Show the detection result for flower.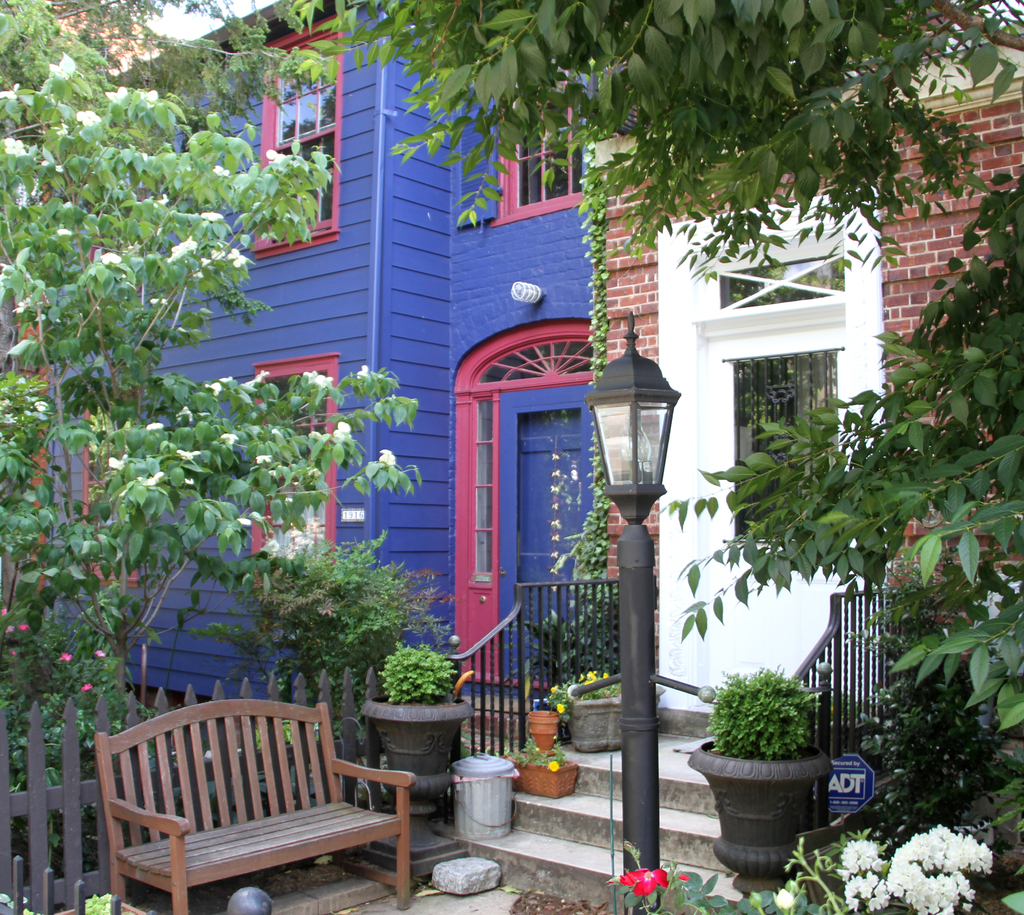
box(195, 256, 214, 270).
